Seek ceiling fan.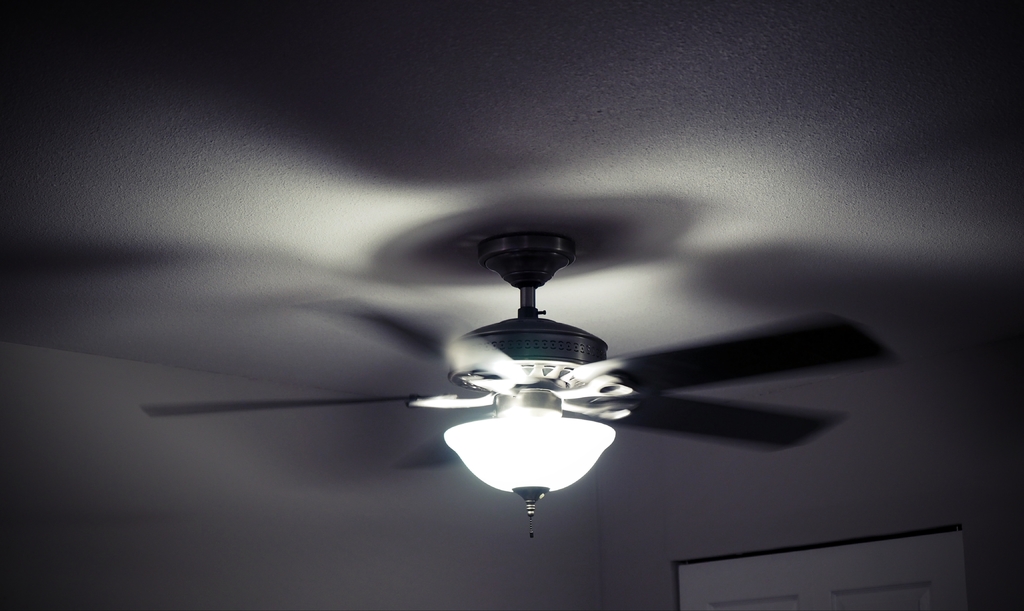
l=140, t=229, r=893, b=537.
